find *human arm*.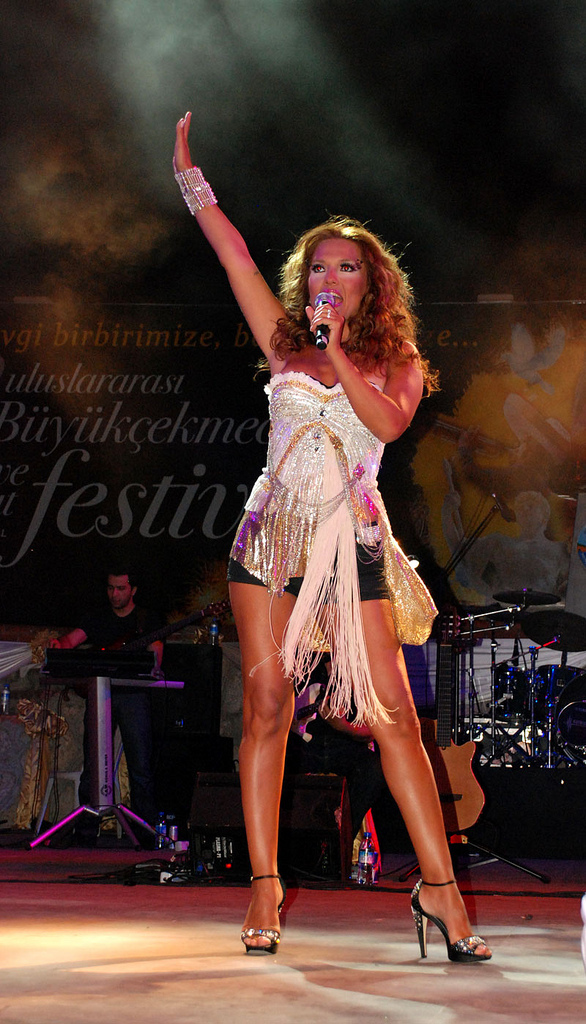
<region>137, 608, 171, 688</region>.
